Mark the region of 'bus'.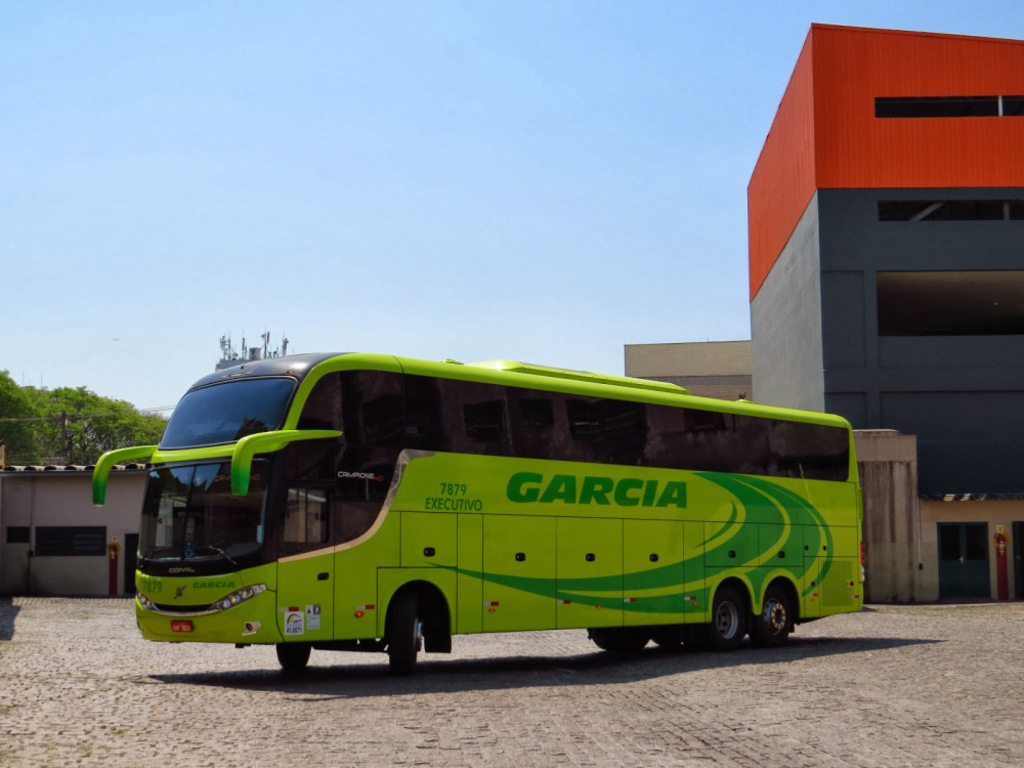
Region: x1=93, y1=343, x2=871, y2=680.
